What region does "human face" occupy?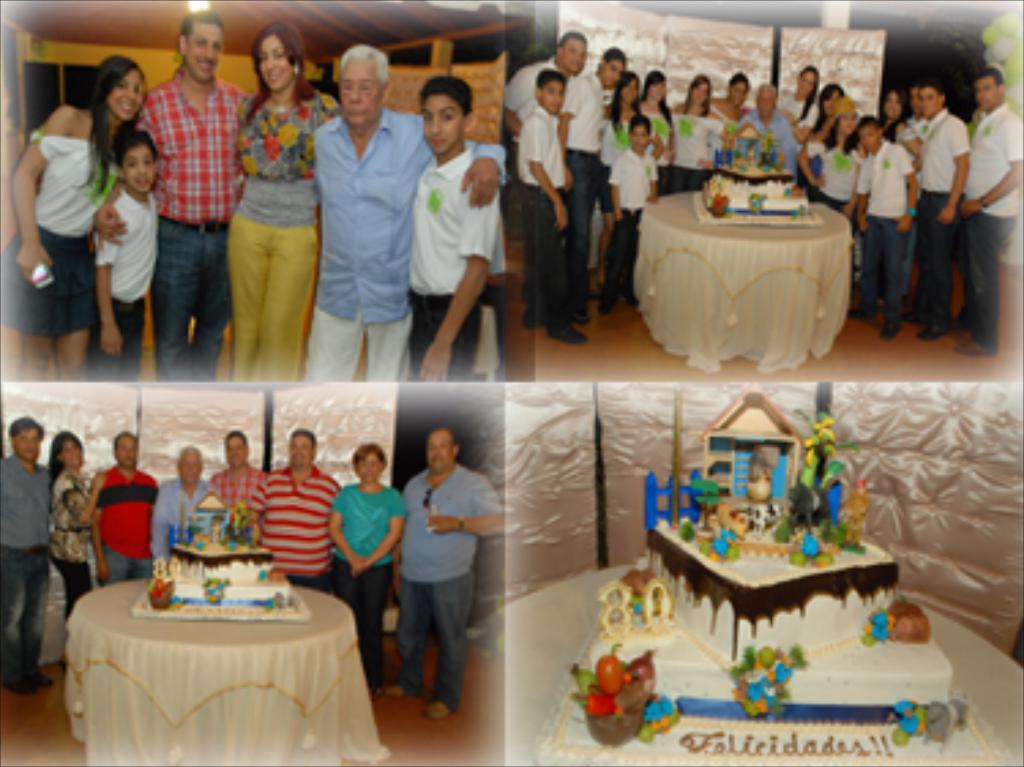
BBox(418, 90, 470, 153).
